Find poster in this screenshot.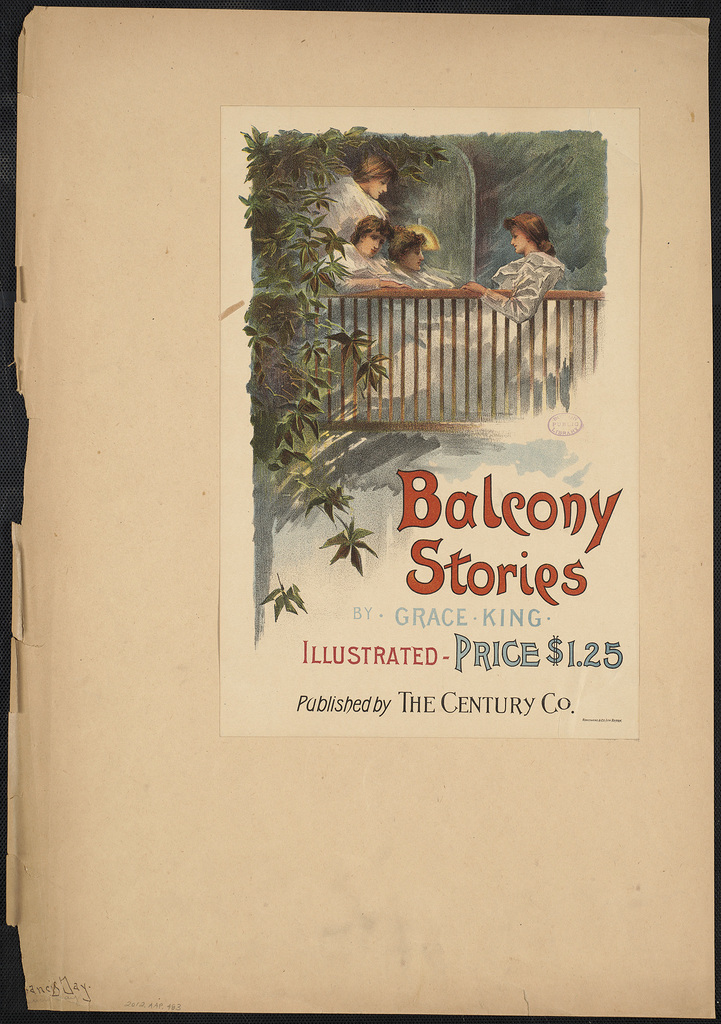
The bounding box for poster is [215,104,640,744].
